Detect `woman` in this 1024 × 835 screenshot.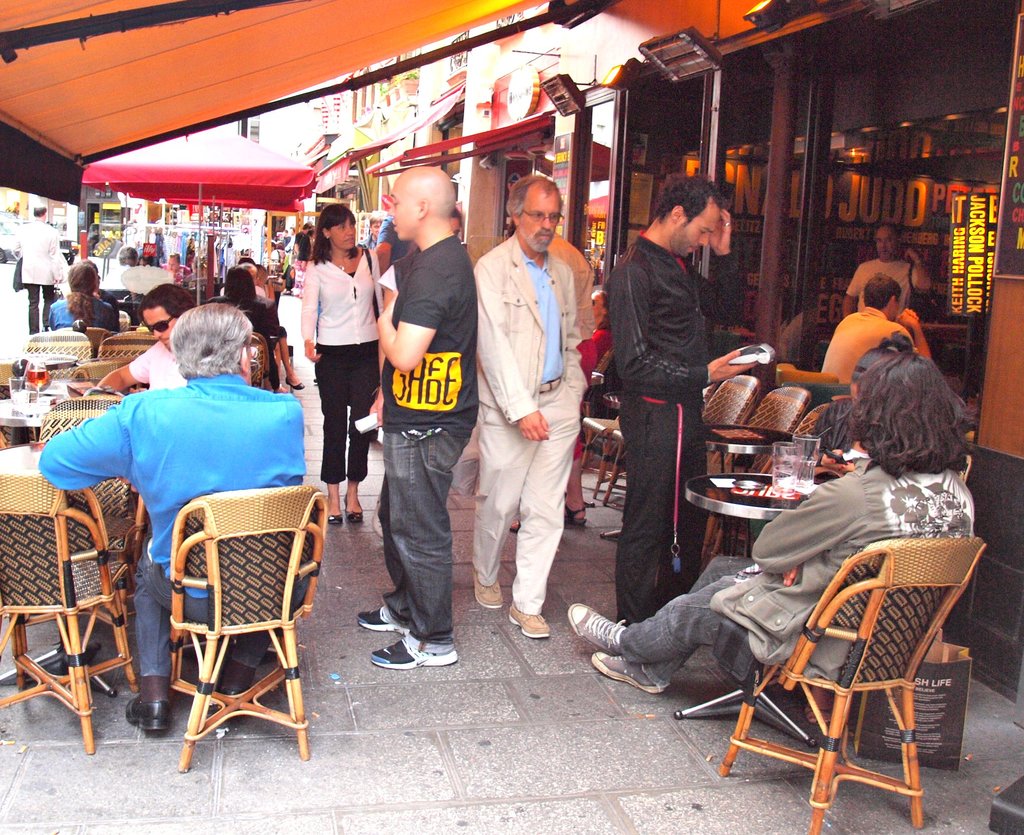
Detection: [x1=278, y1=209, x2=376, y2=516].
